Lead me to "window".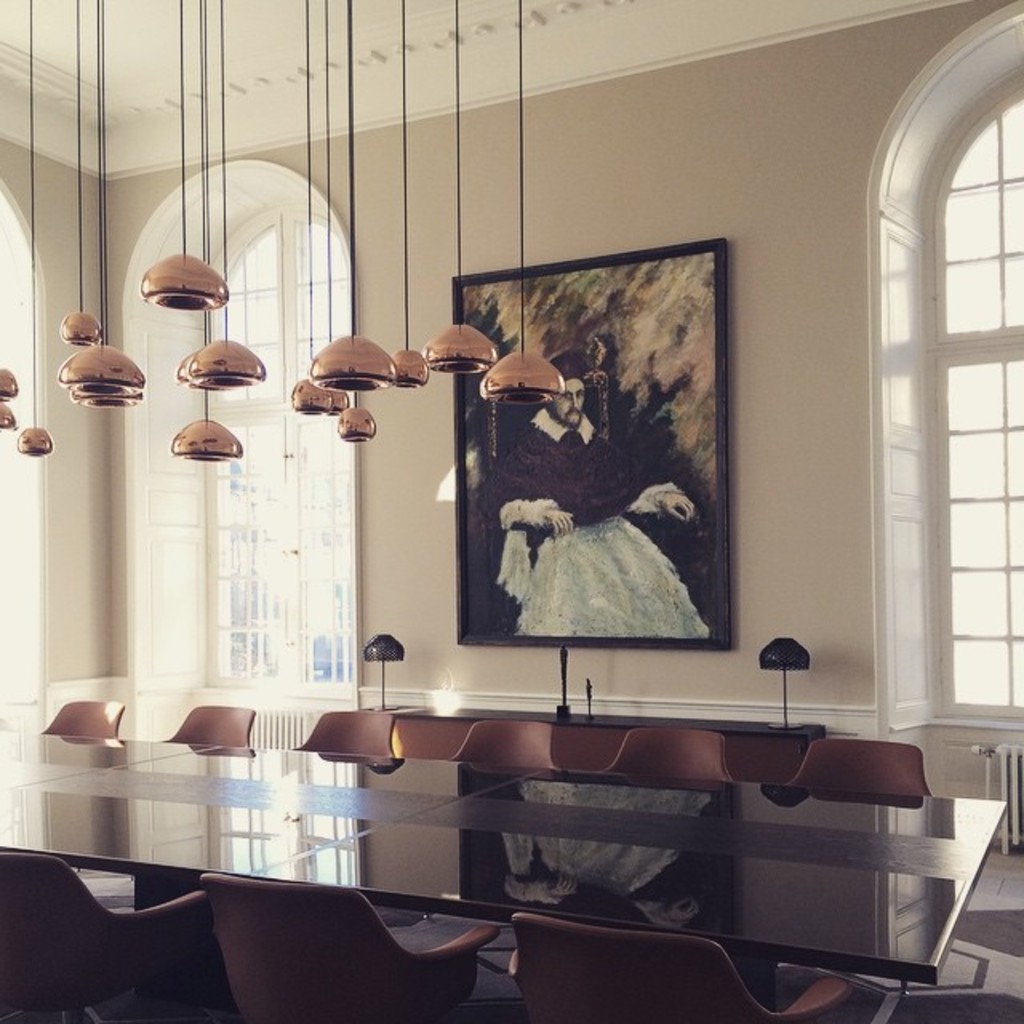
Lead to 88/160/392/696.
